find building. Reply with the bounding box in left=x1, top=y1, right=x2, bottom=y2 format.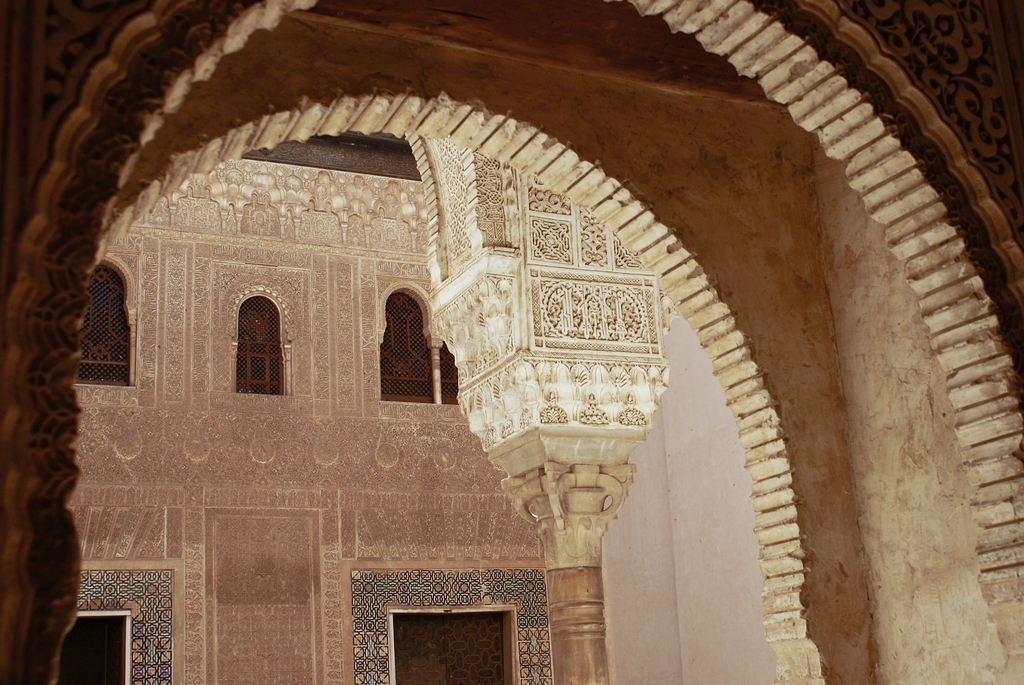
left=0, top=0, right=1023, bottom=684.
